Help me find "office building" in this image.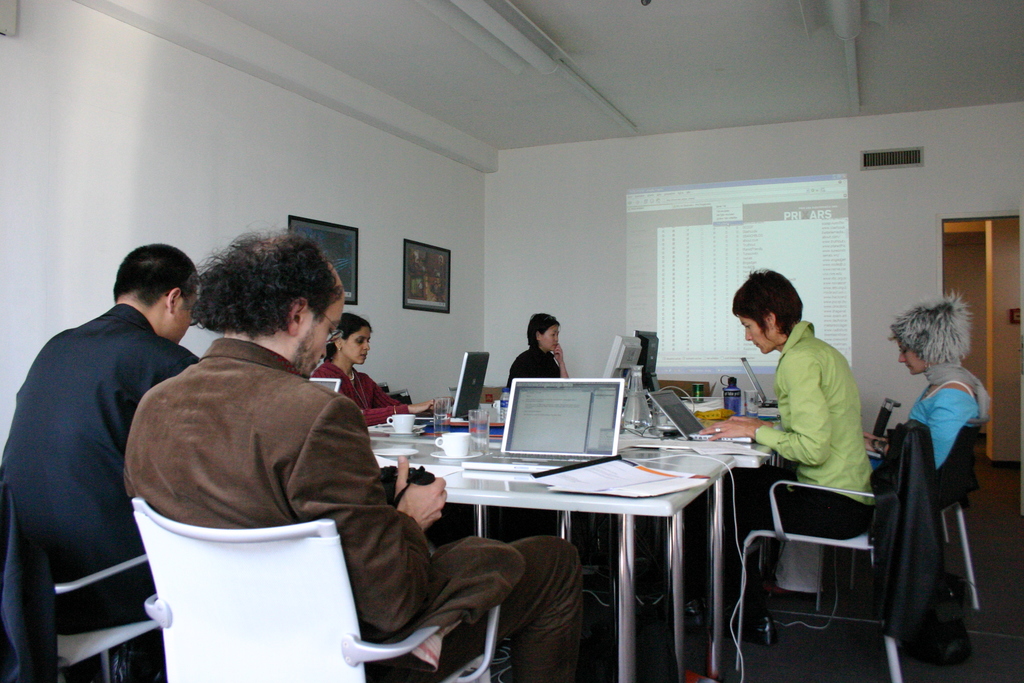
Found it: box(0, 0, 1023, 682).
